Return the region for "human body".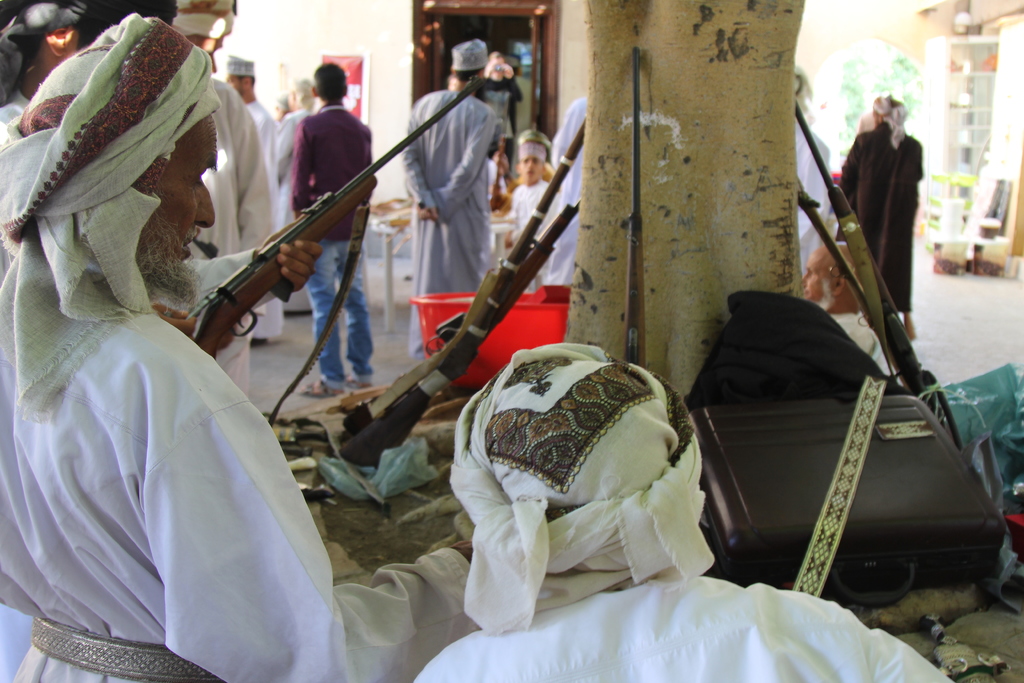
<box>407,336,958,682</box>.
